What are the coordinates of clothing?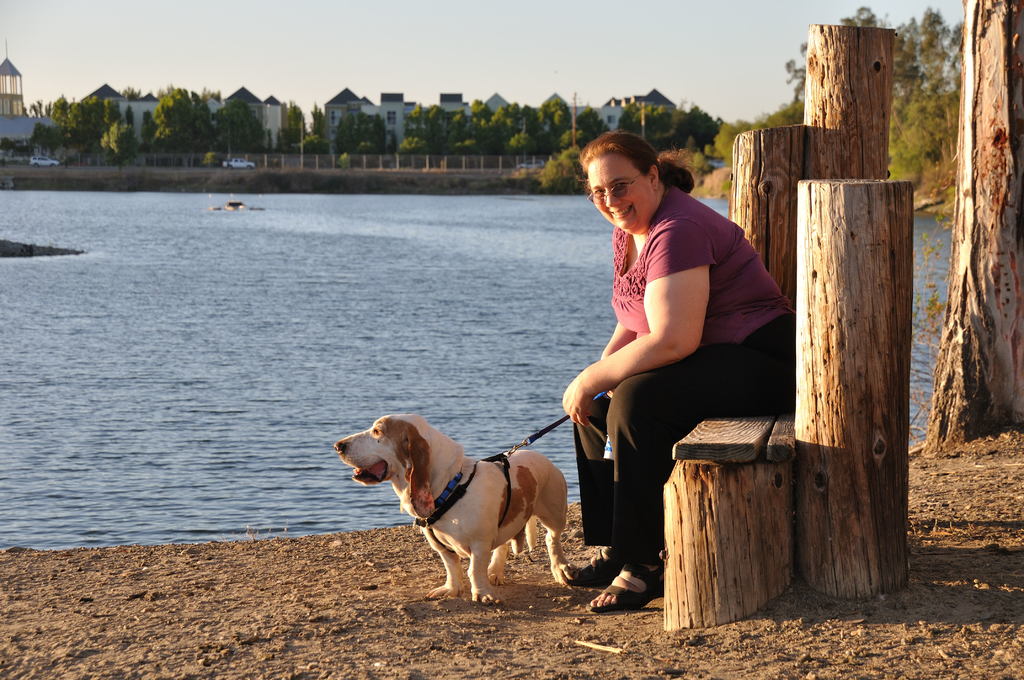
<region>577, 165, 785, 506</region>.
